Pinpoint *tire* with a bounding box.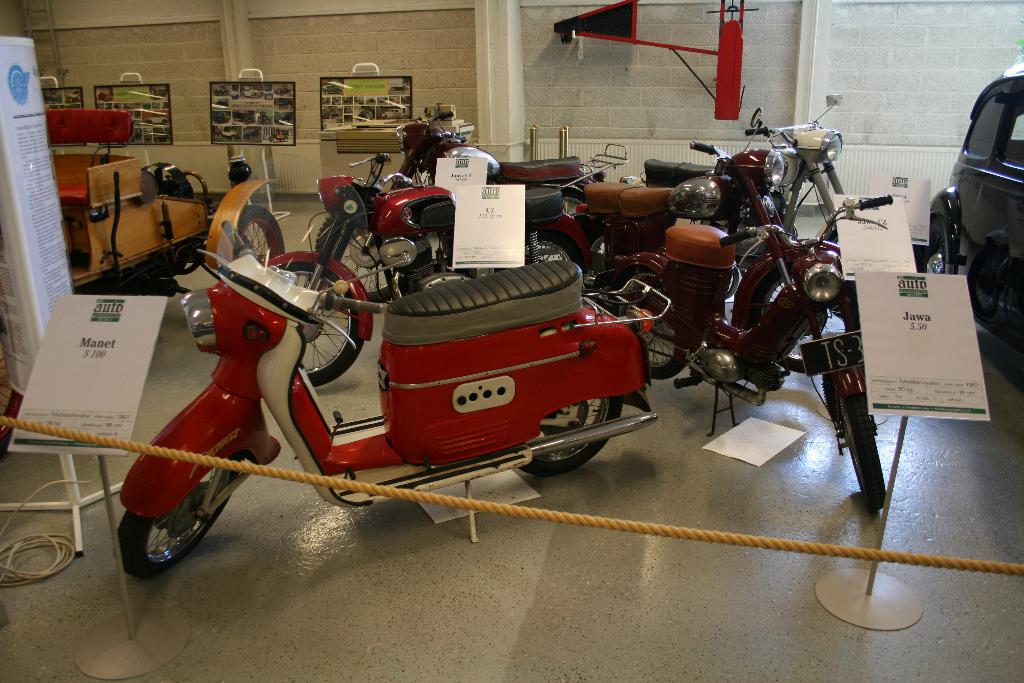
select_region(403, 88, 411, 95).
